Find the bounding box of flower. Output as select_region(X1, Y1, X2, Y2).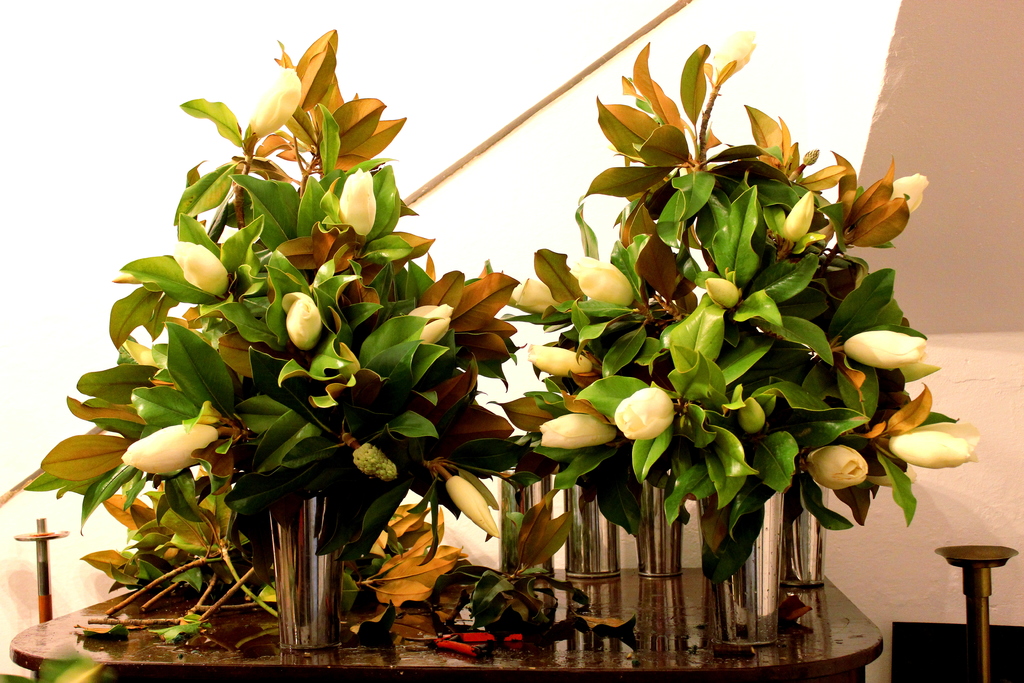
select_region(248, 64, 303, 140).
